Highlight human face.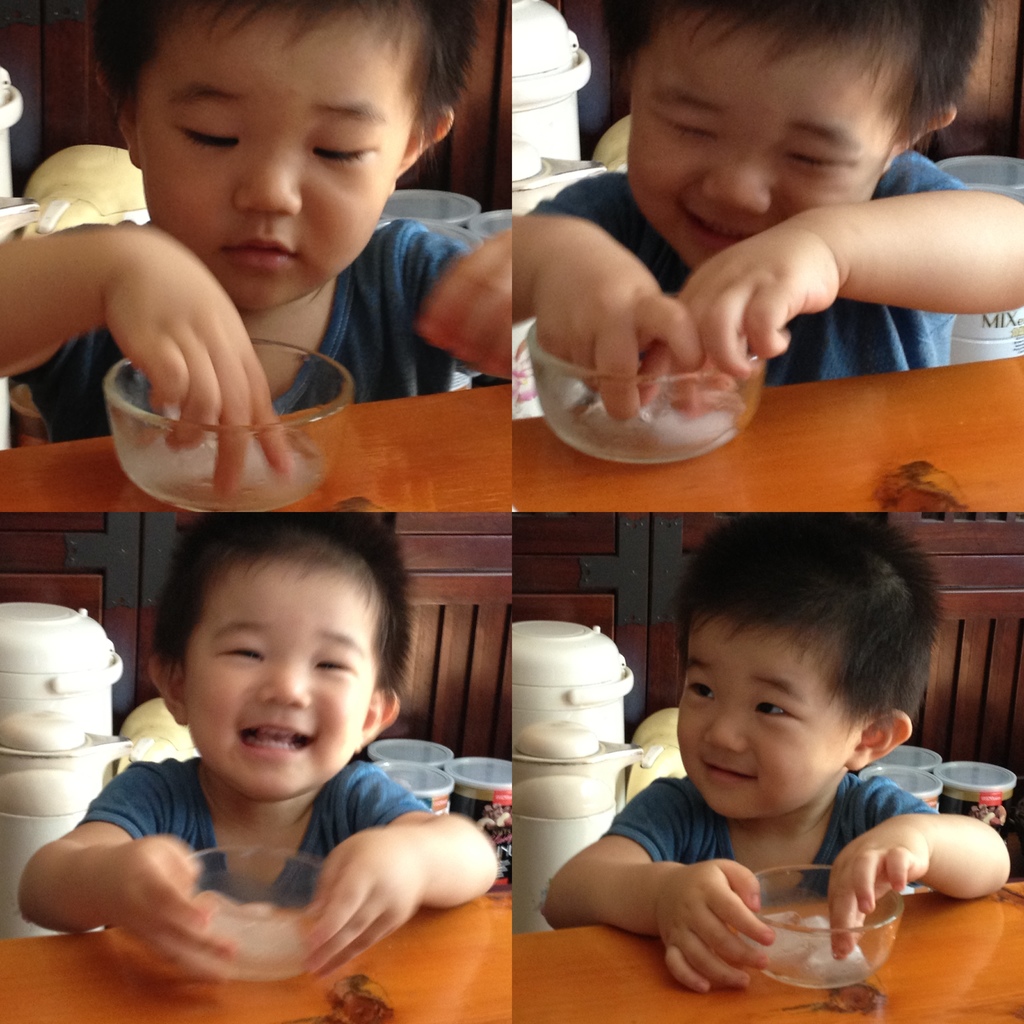
Highlighted region: crop(623, 3, 898, 274).
